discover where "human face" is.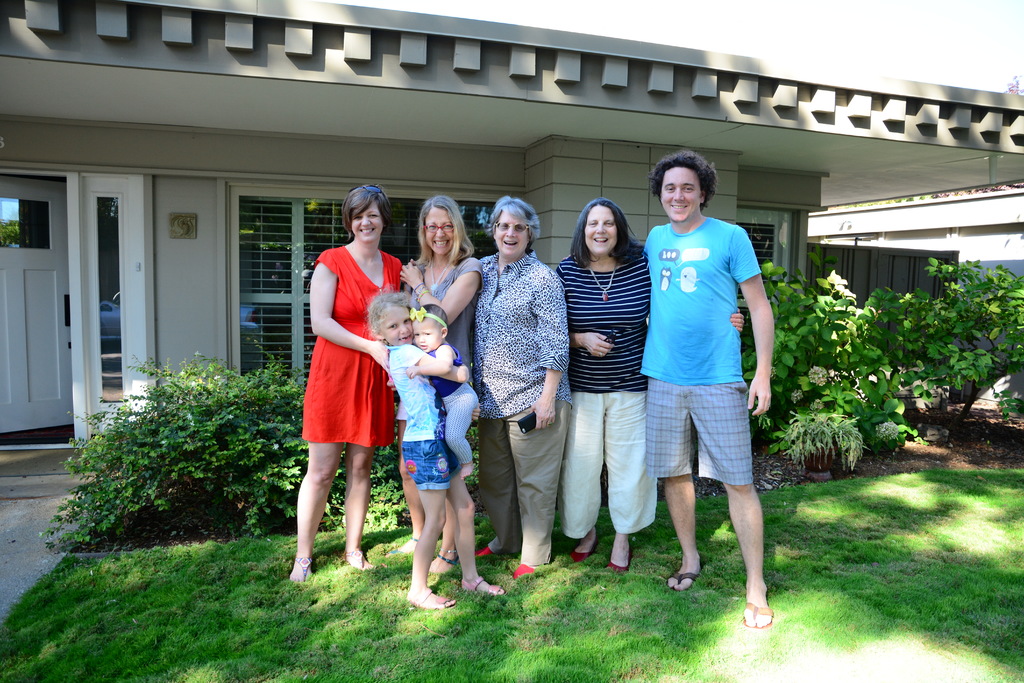
Discovered at 351, 206, 383, 242.
